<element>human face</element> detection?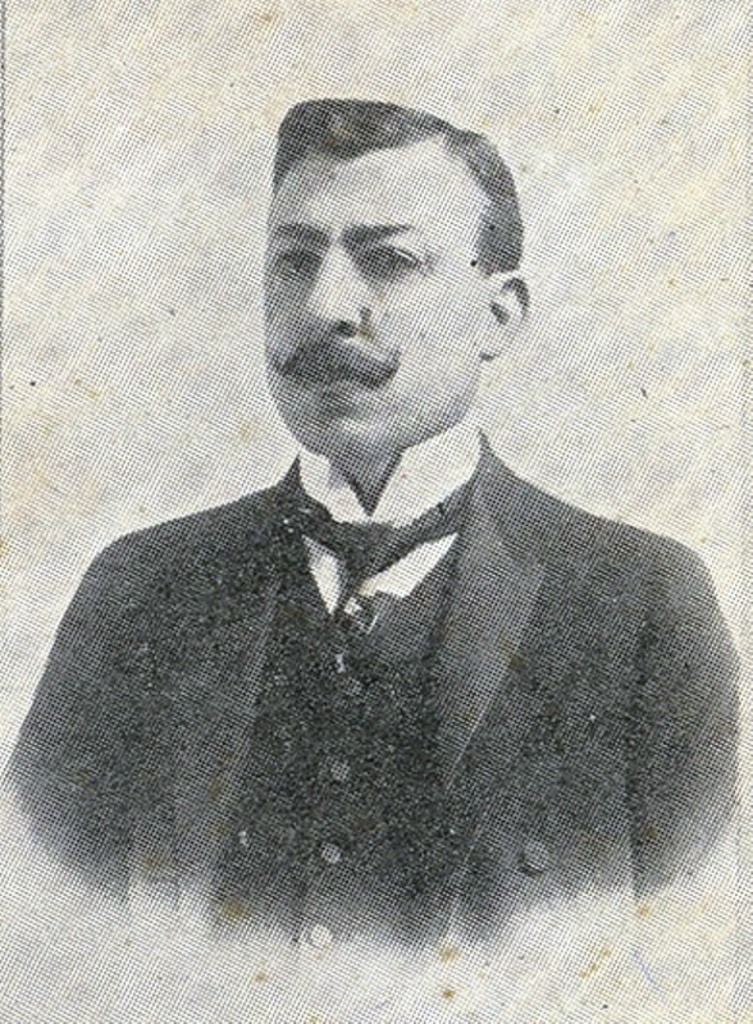
pyautogui.locateOnScreen(264, 156, 503, 451)
